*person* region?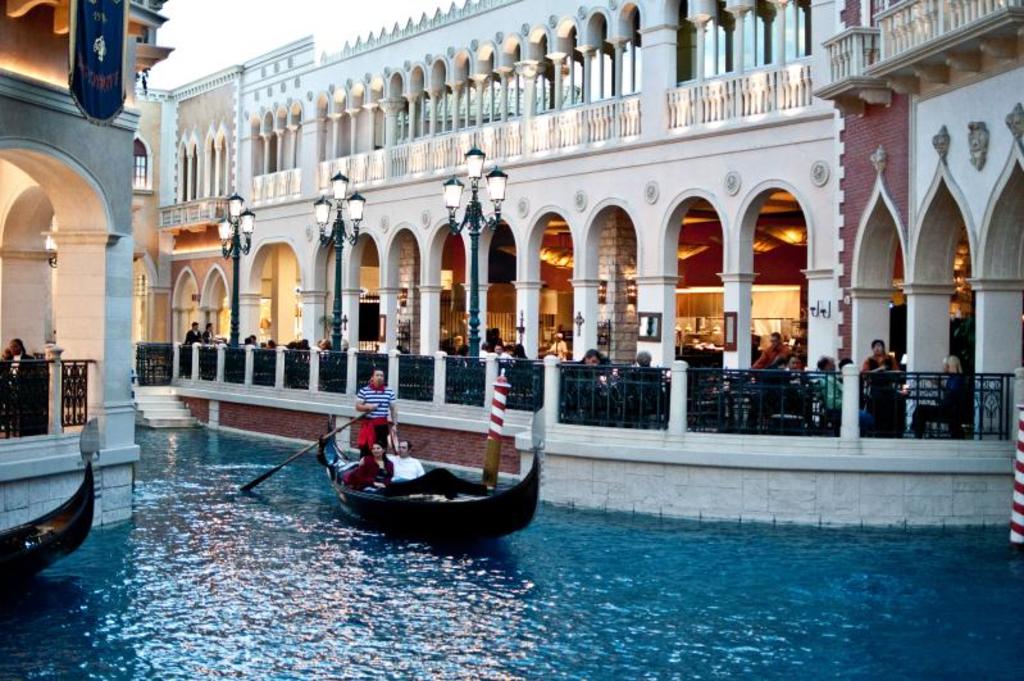
5, 339, 29, 392
